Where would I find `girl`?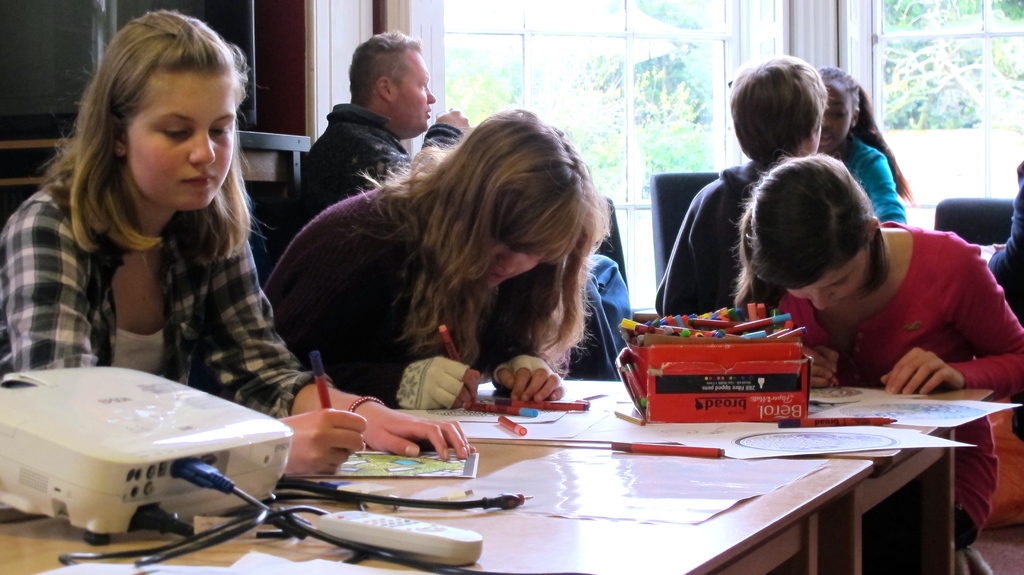
At <box>266,104,582,418</box>.
